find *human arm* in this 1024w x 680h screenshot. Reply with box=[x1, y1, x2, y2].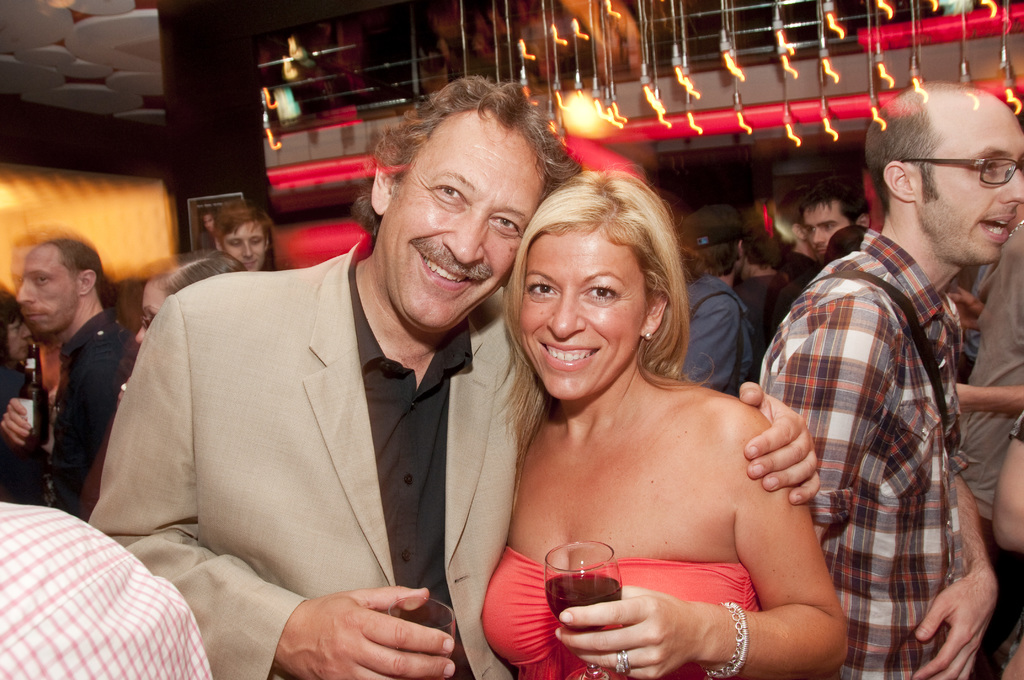
box=[916, 471, 998, 679].
